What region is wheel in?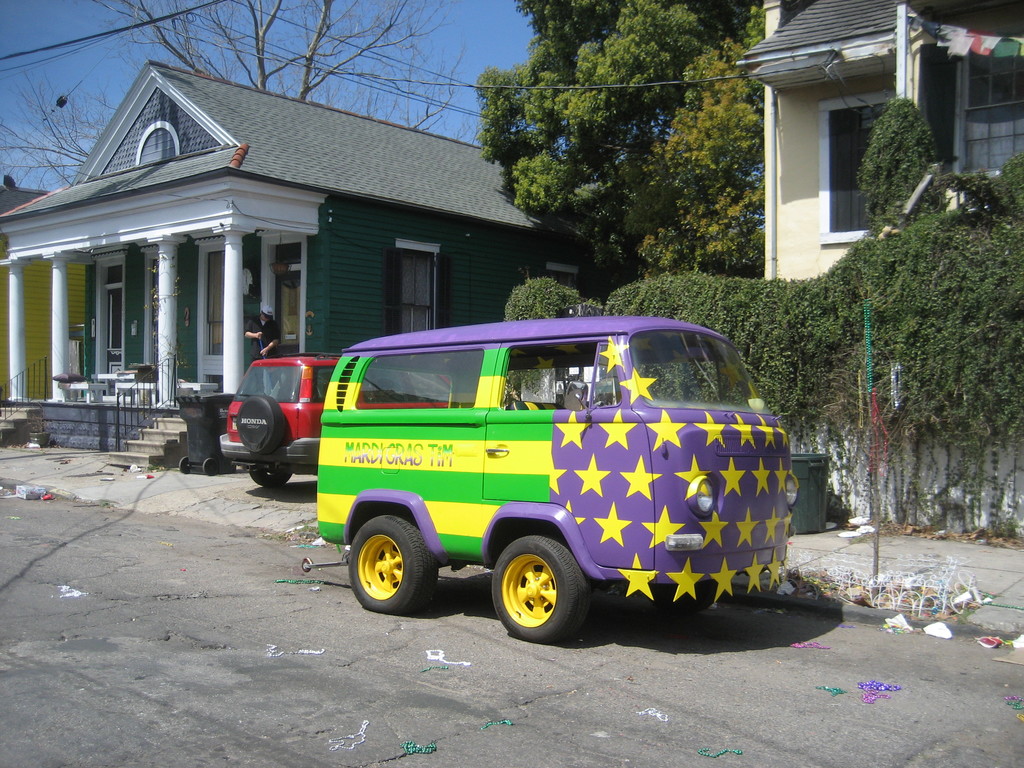
locate(666, 595, 713, 616).
